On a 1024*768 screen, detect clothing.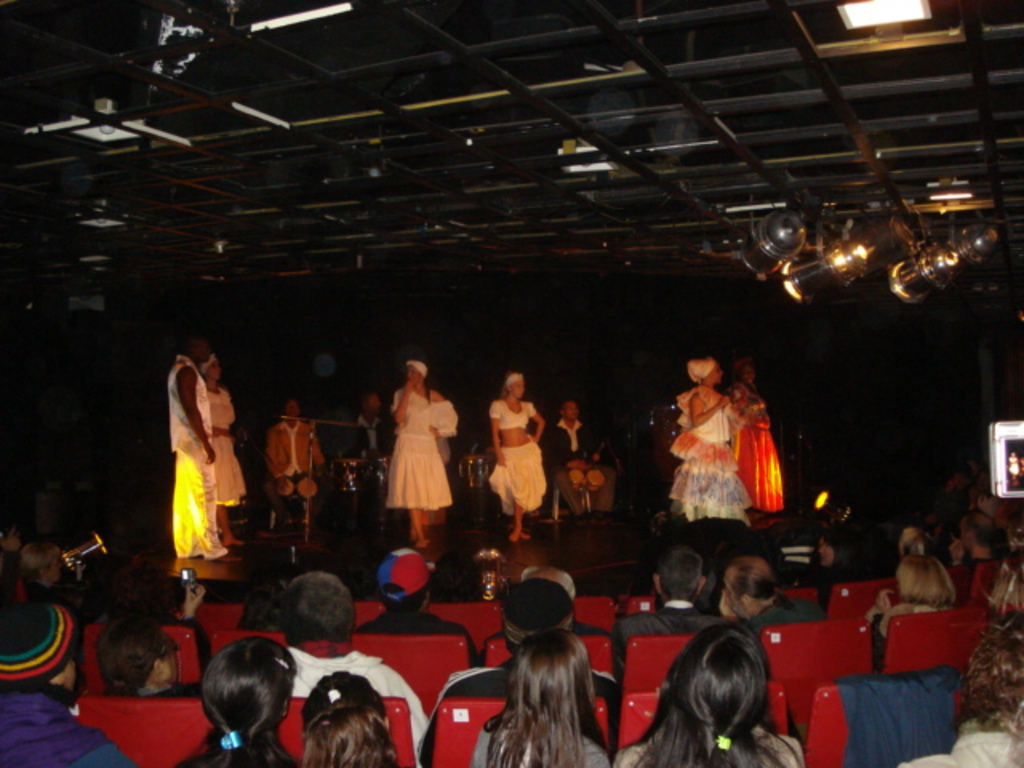
(x1=406, y1=656, x2=642, y2=766).
